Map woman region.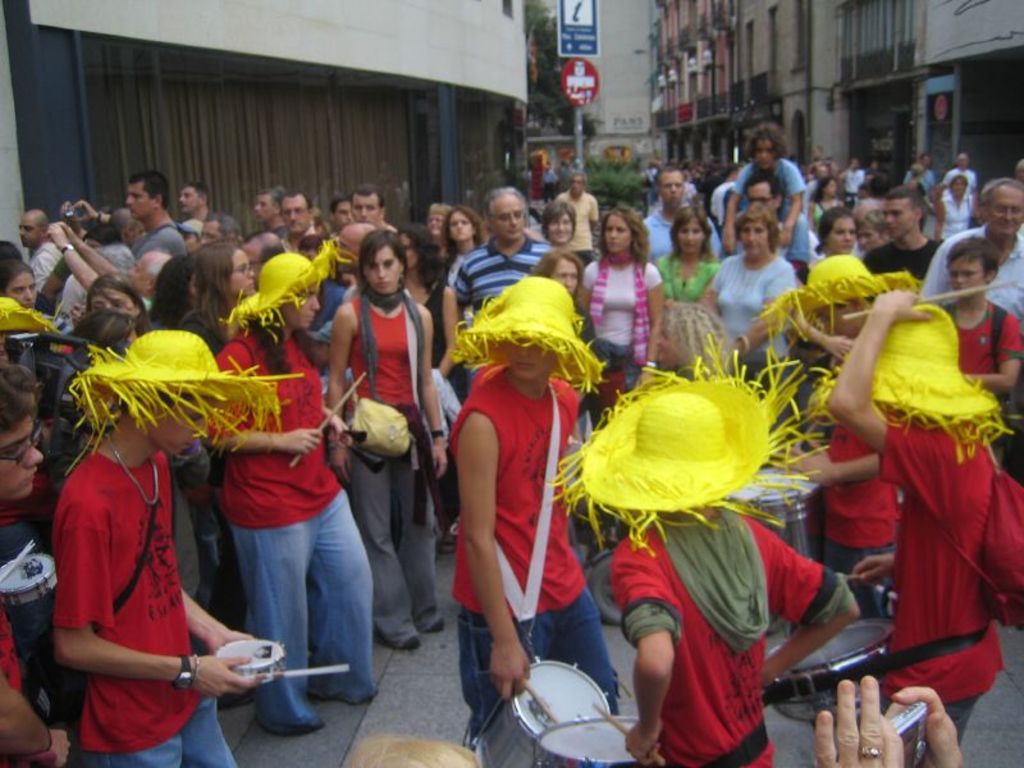
Mapped to Rect(448, 209, 476, 257).
